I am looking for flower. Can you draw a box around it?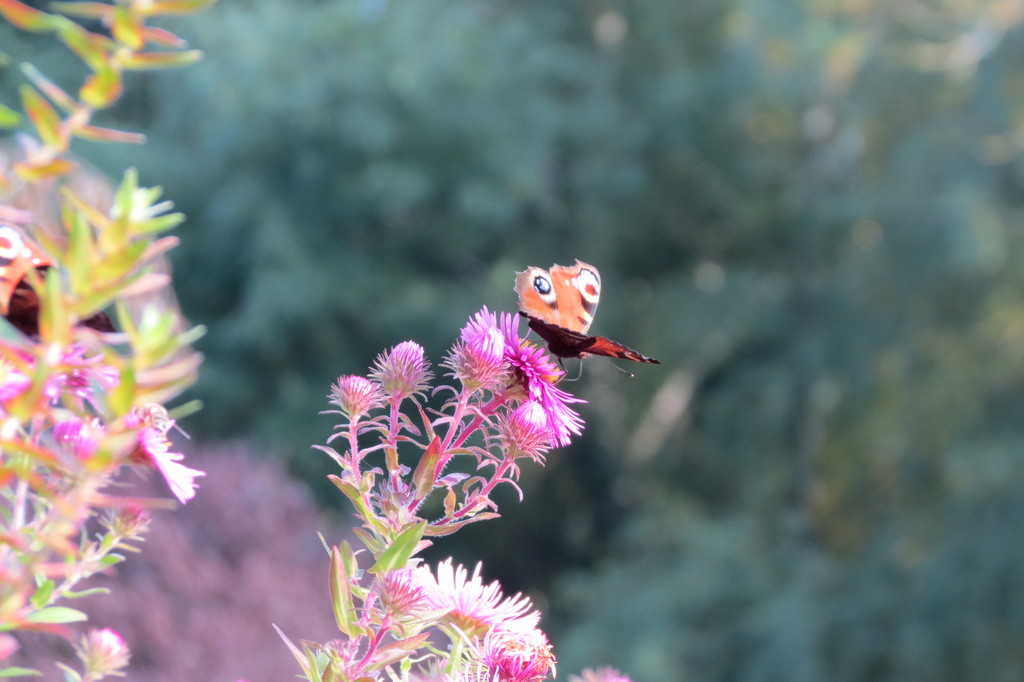
Sure, the bounding box is box=[380, 567, 423, 619].
